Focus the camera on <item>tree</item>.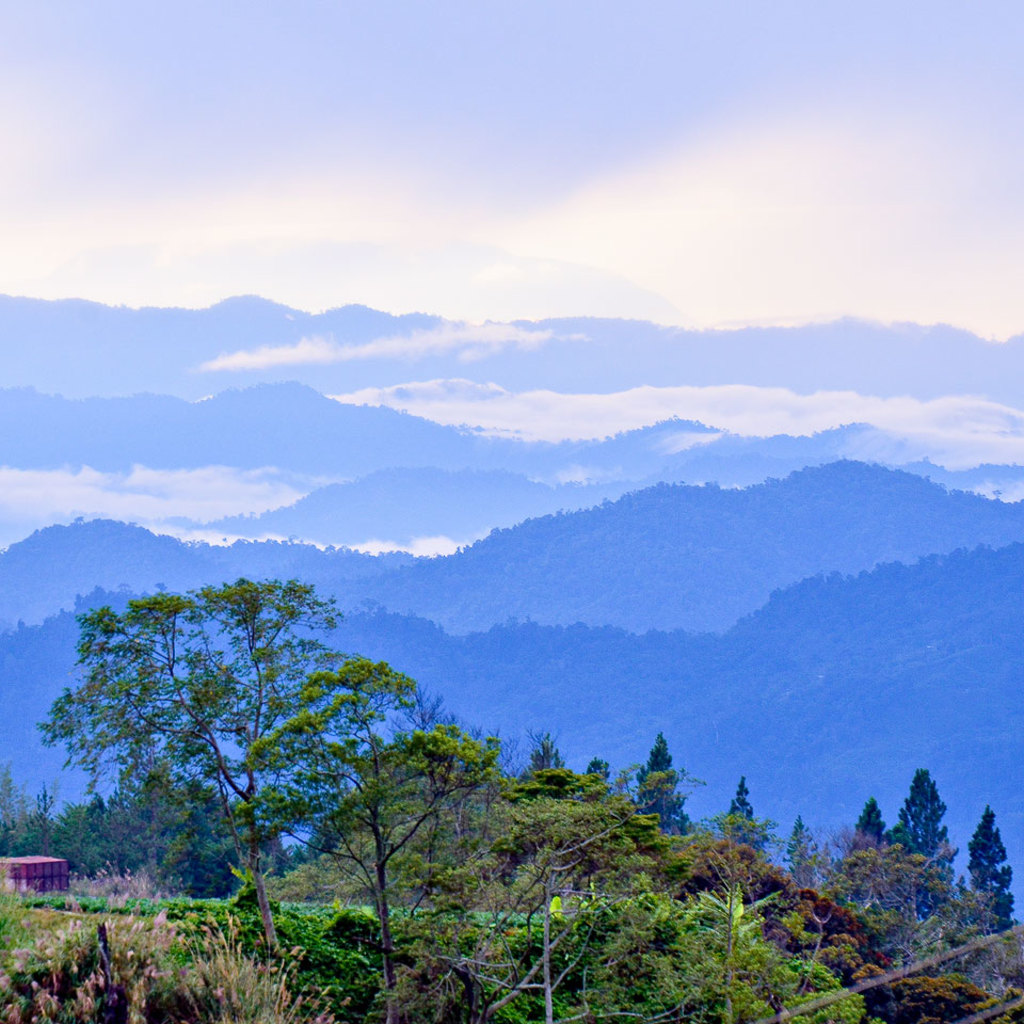
Focus region: (846, 798, 900, 910).
